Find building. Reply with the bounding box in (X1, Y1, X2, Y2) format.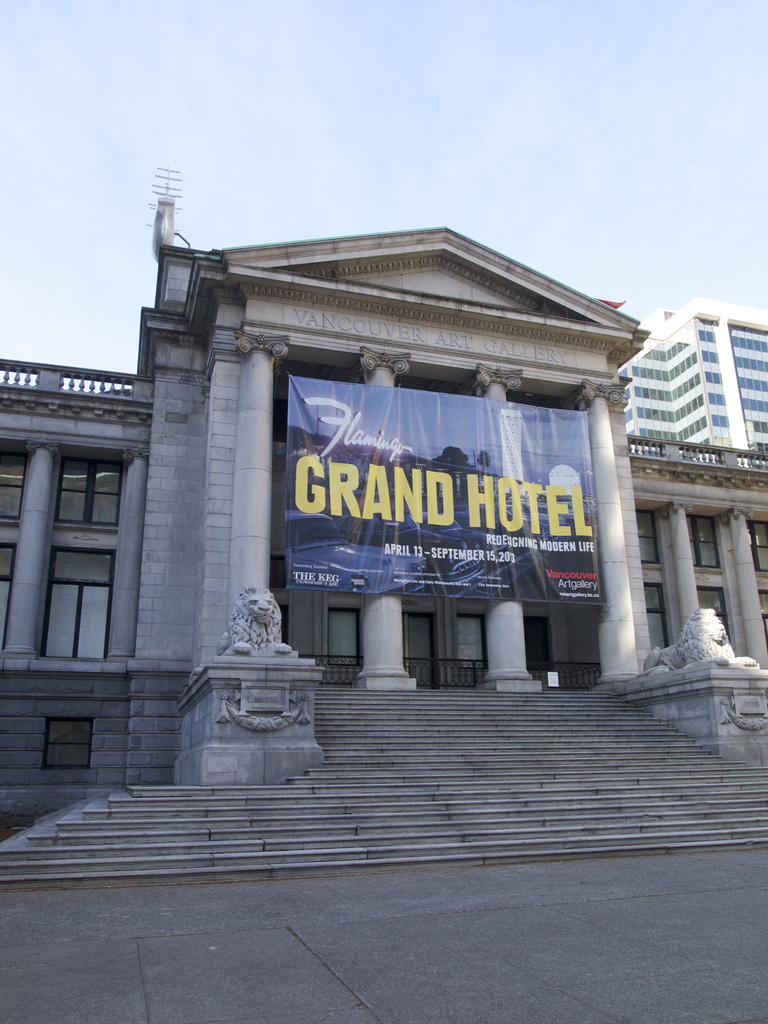
(618, 295, 767, 472).
